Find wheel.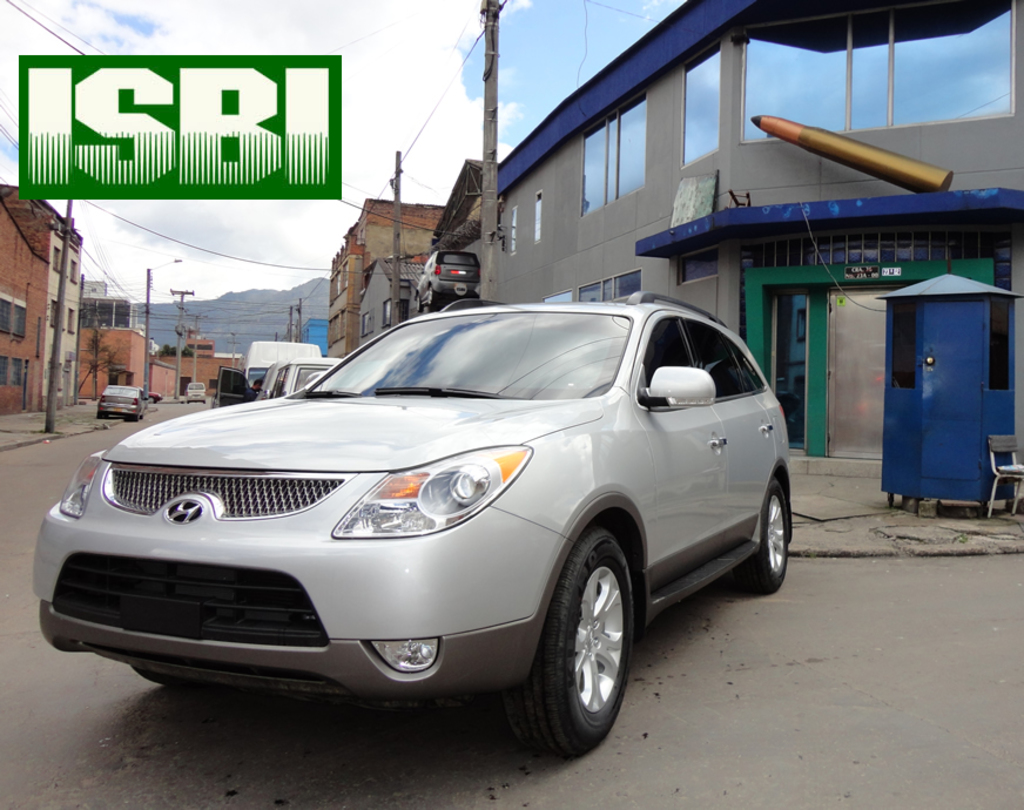
732, 477, 789, 594.
